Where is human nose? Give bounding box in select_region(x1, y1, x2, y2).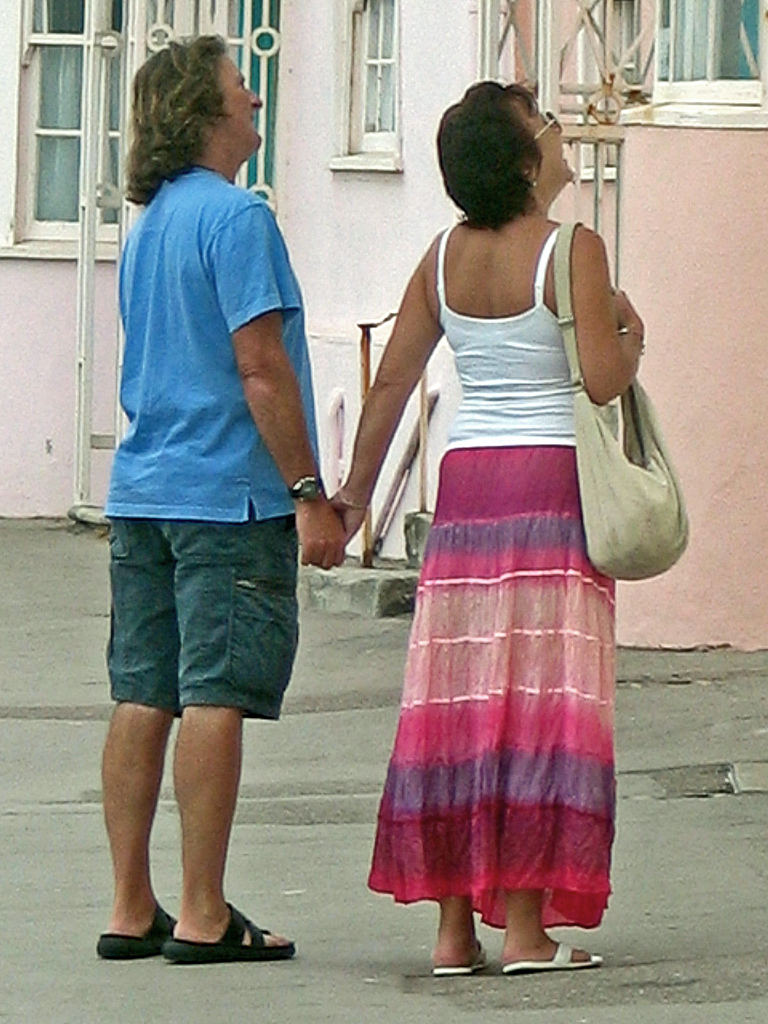
select_region(248, 88, 264, 108).
